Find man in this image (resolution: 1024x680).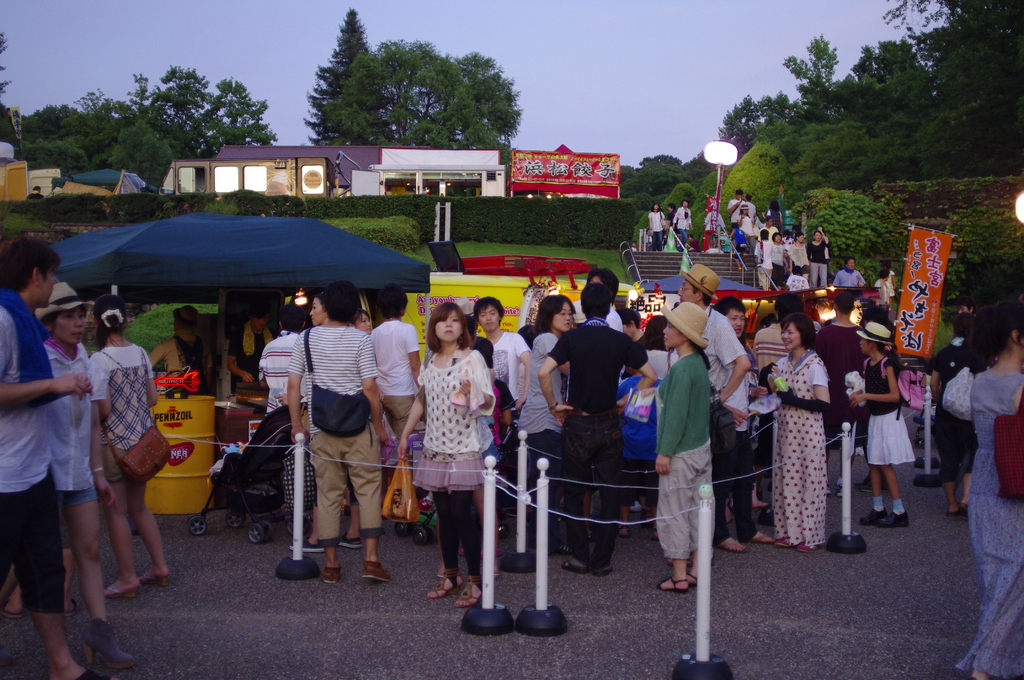
(813,291,871,497).
